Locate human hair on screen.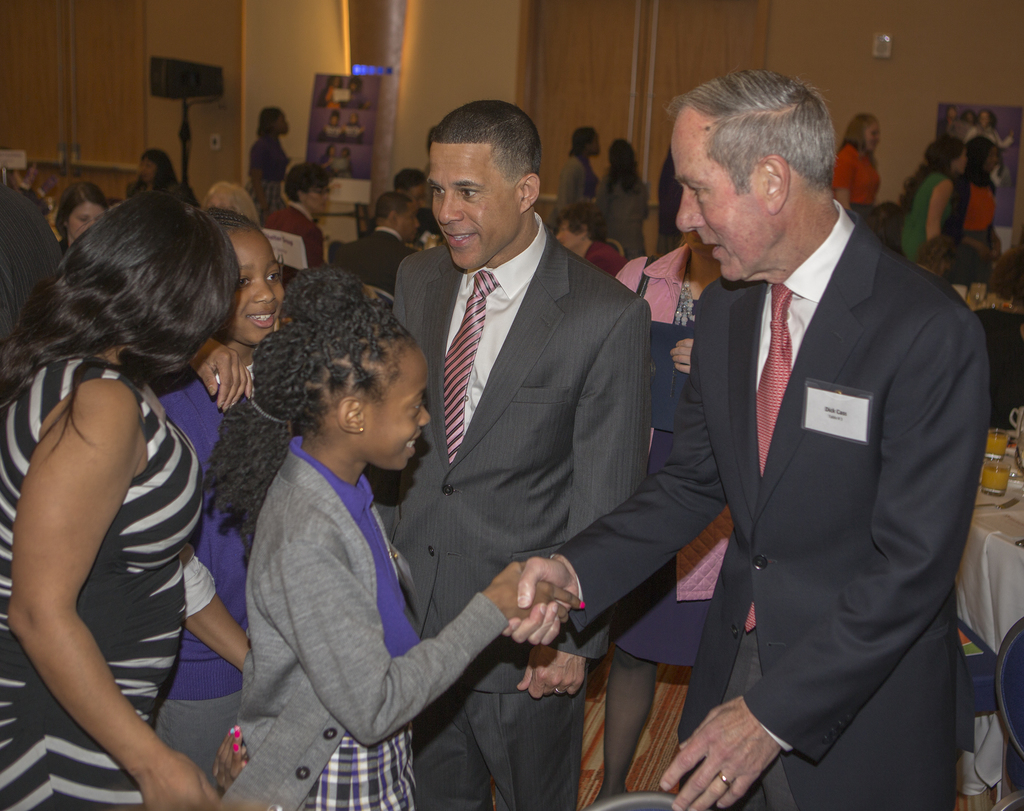
On screen at x1=393, y1=168, x2=424, y2=193.
